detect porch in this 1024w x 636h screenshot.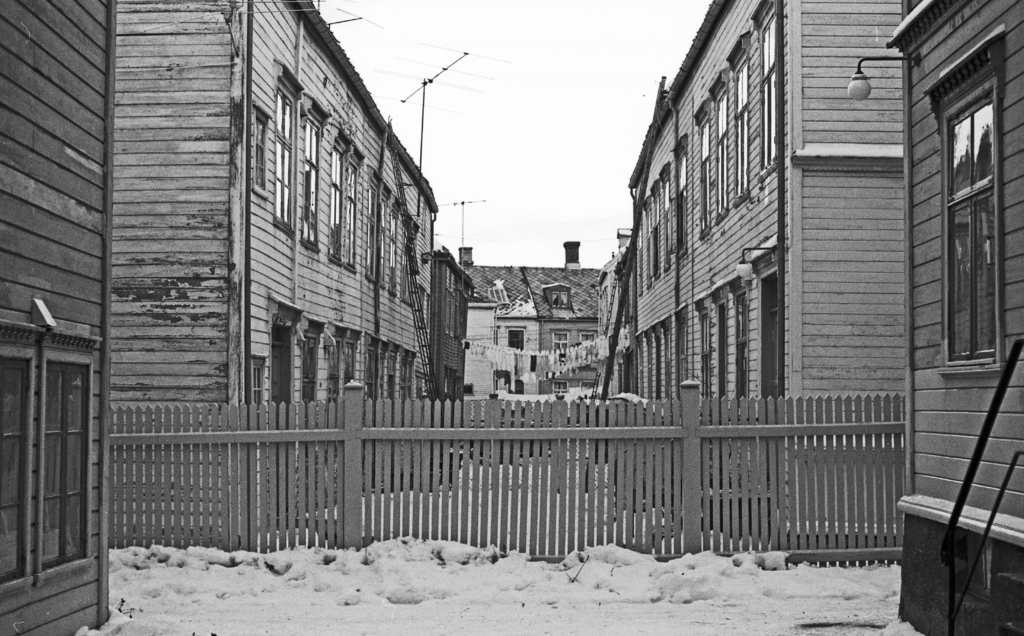
Detection: pyautogui.locateOnScreen(105, 387, 909, 571).
